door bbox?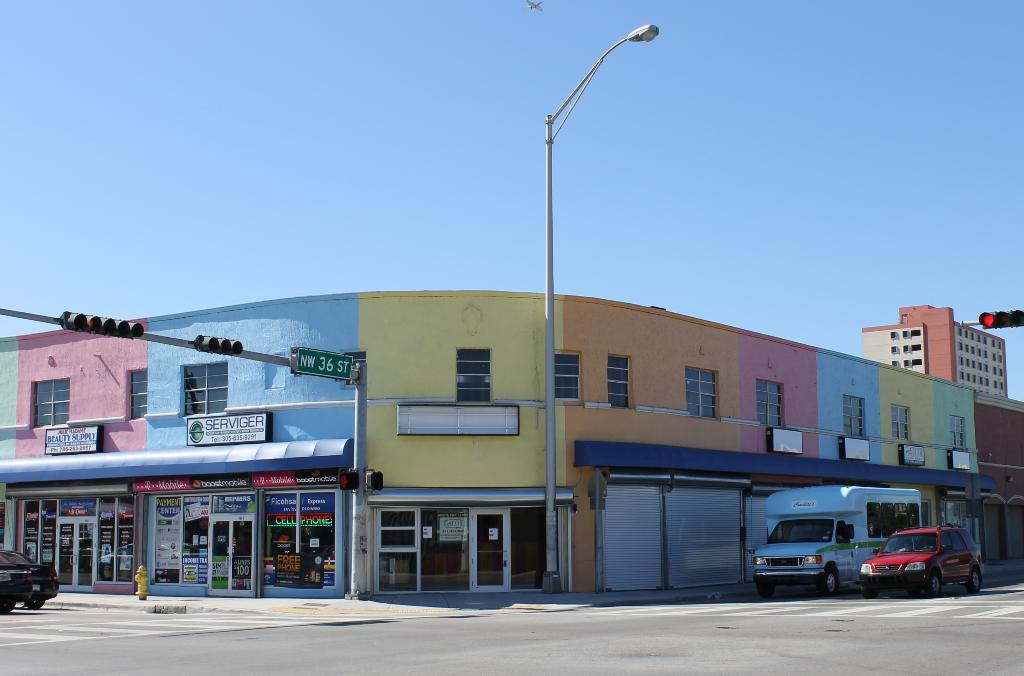
x1=463 y1=503 x2=513 y2=592
